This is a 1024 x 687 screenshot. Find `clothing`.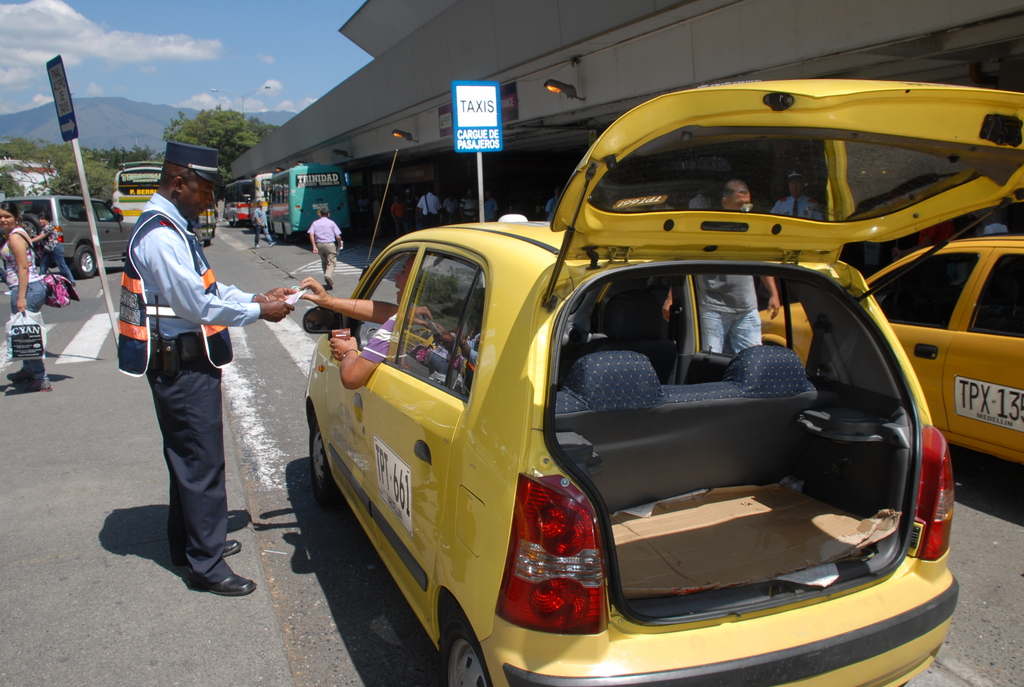
Bounding box: (left=687, top=270, right=762, bottom=358).
